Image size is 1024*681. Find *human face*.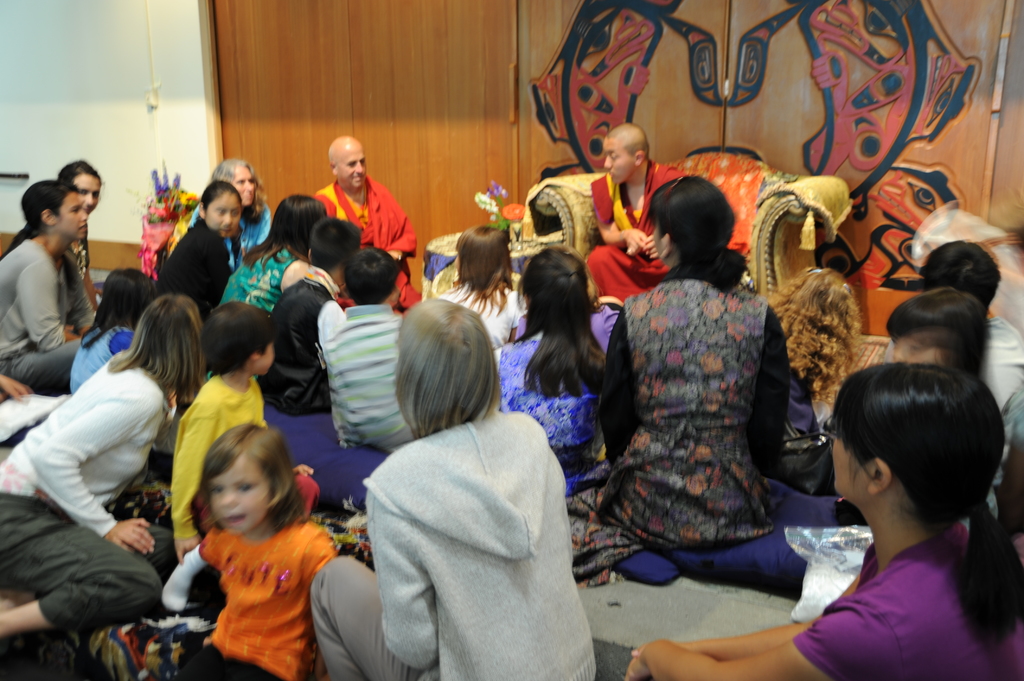
[73,168,95,208].
